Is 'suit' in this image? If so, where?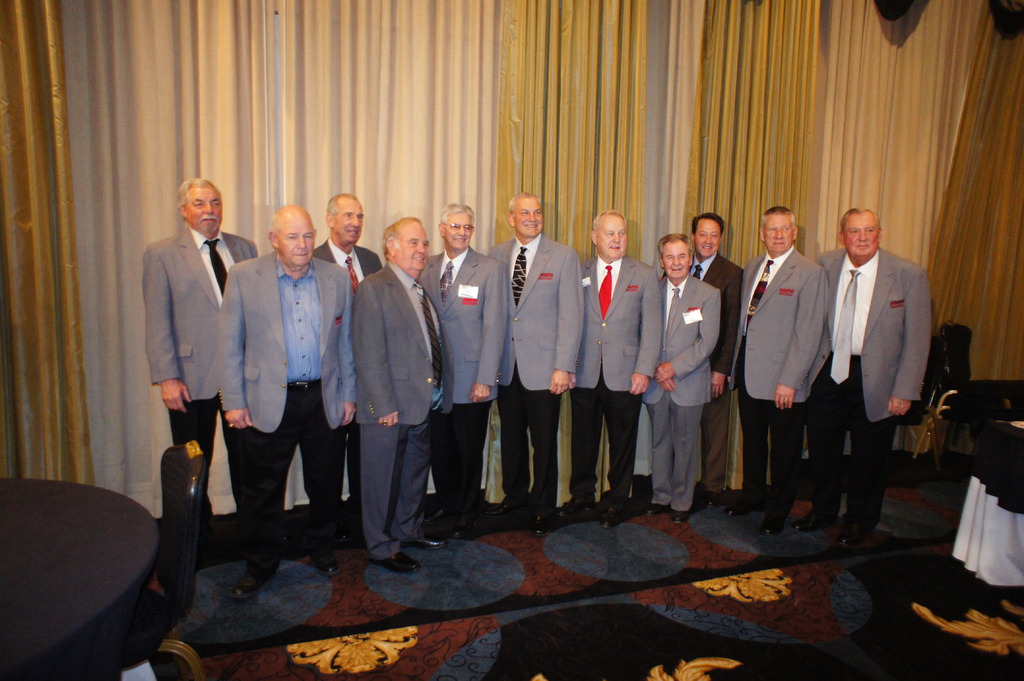
Yes, at [826, 207, 936, 536].
